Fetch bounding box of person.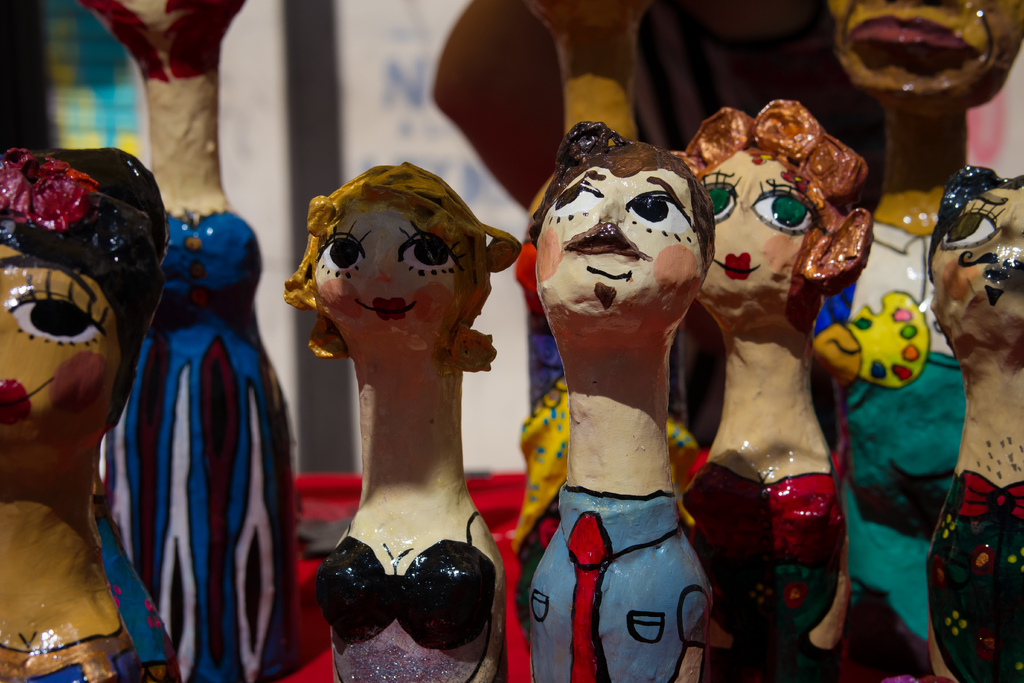
Bbox: rect(834, 0, 1006, 682).
